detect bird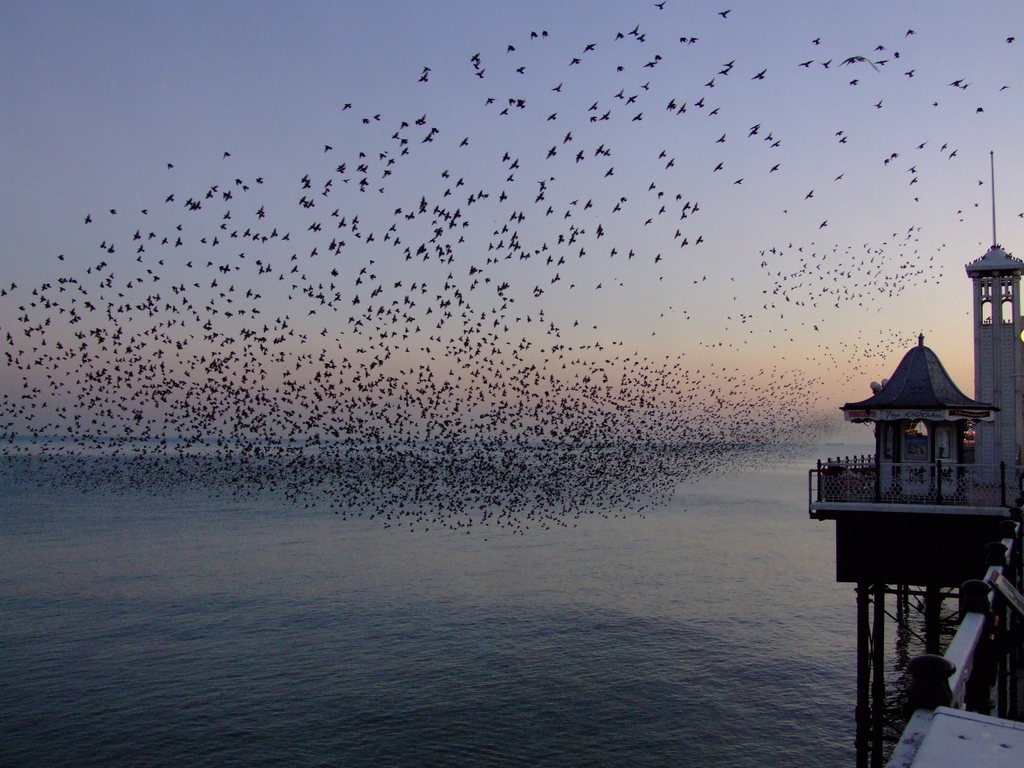
[x1=506, y1=45, x2=514, y2=54]
